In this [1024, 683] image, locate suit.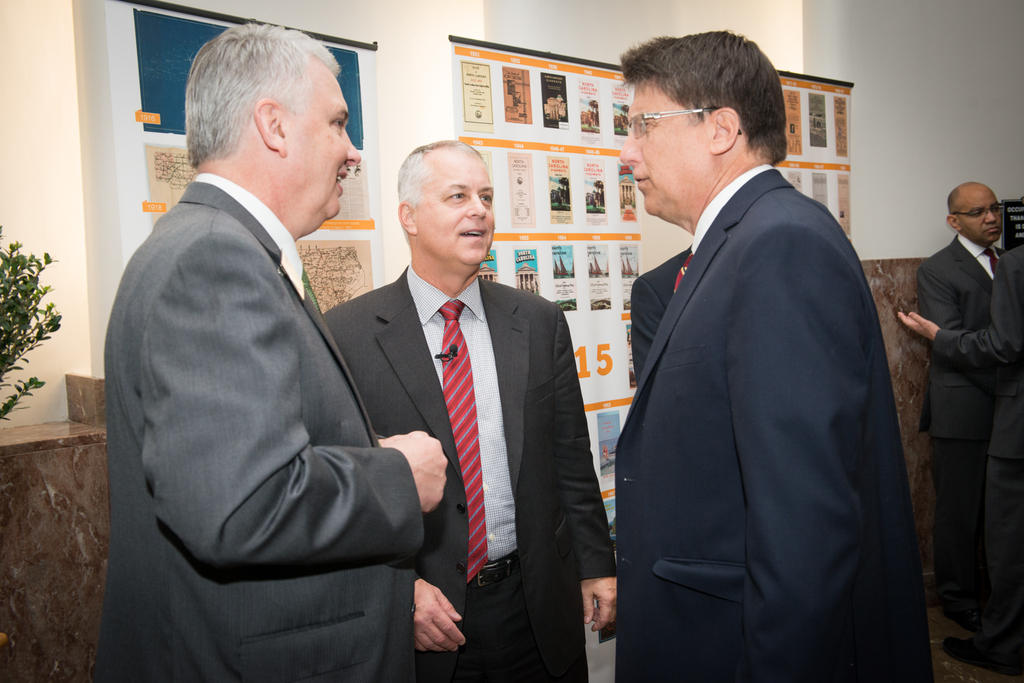
Bounding box: 924, 243, 1023, 674.
